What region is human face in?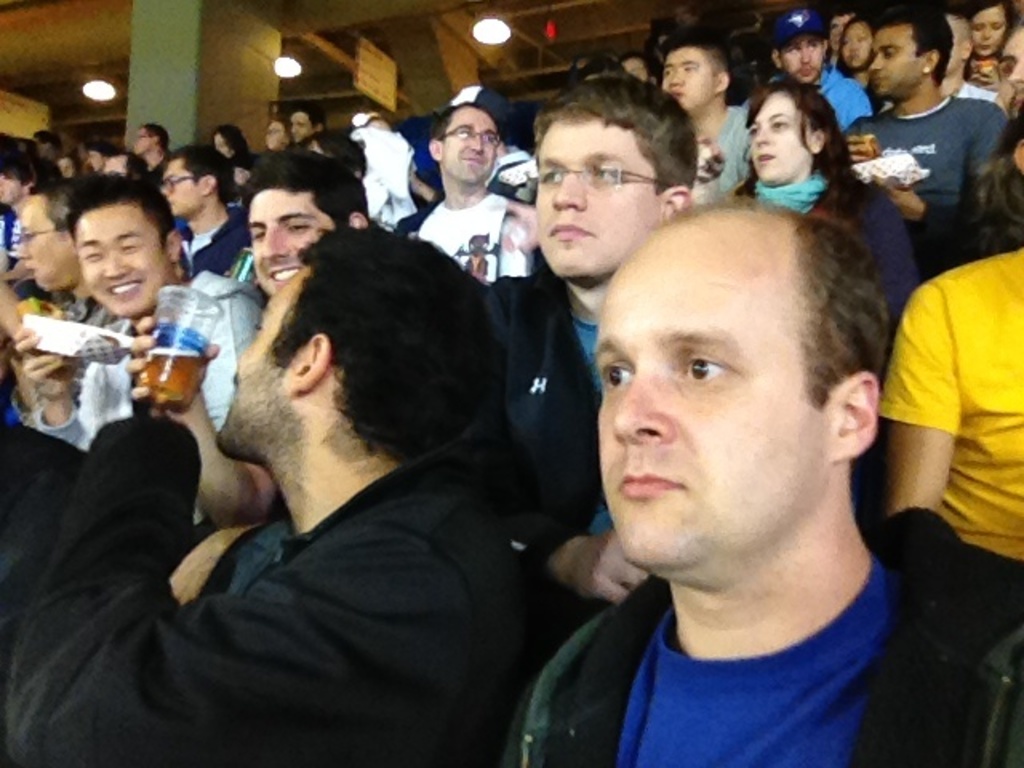
(531,122,654,270).
